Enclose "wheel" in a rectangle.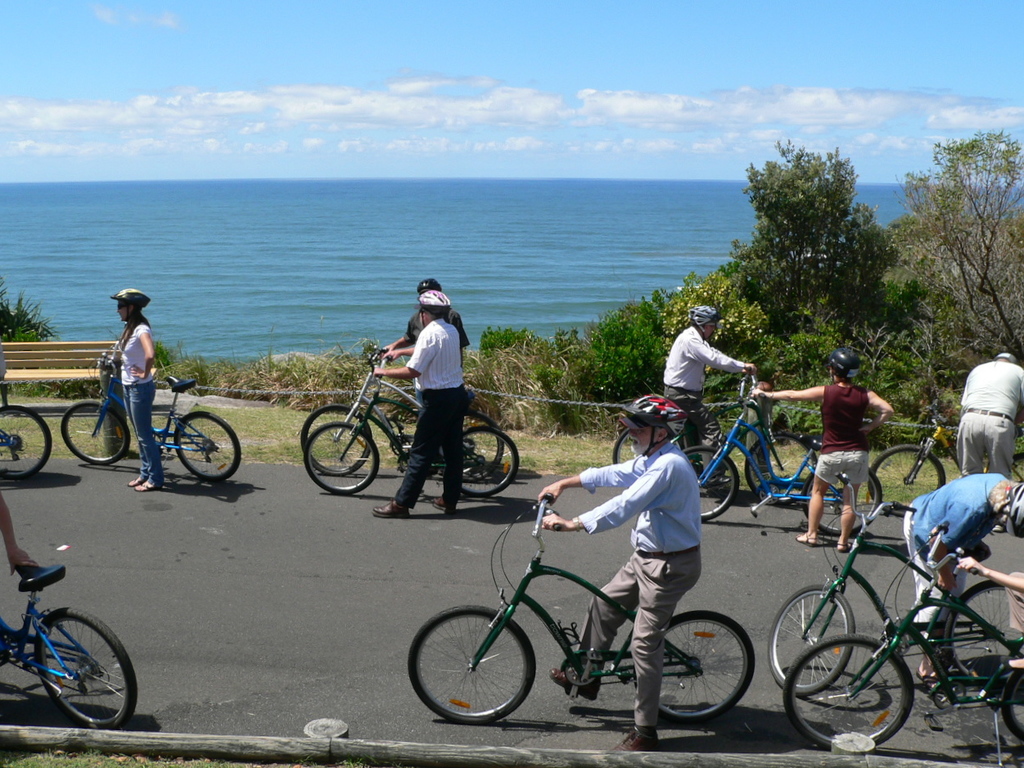
crop(769, 584, 854, 694).
